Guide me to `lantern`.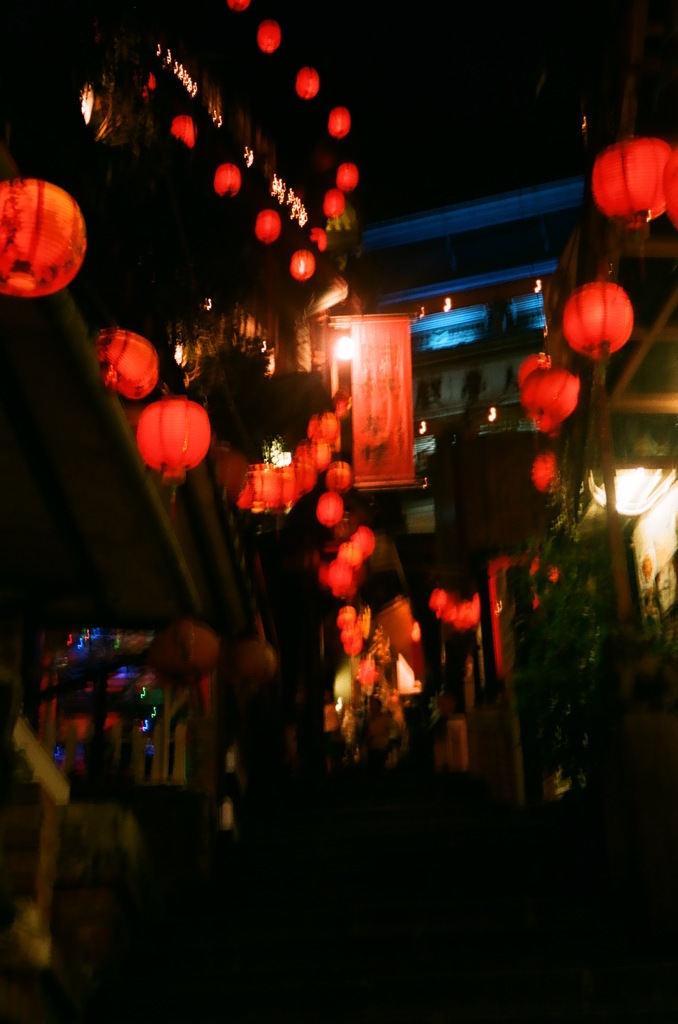
Guidance: bbox(329, 107, 349, 135).
